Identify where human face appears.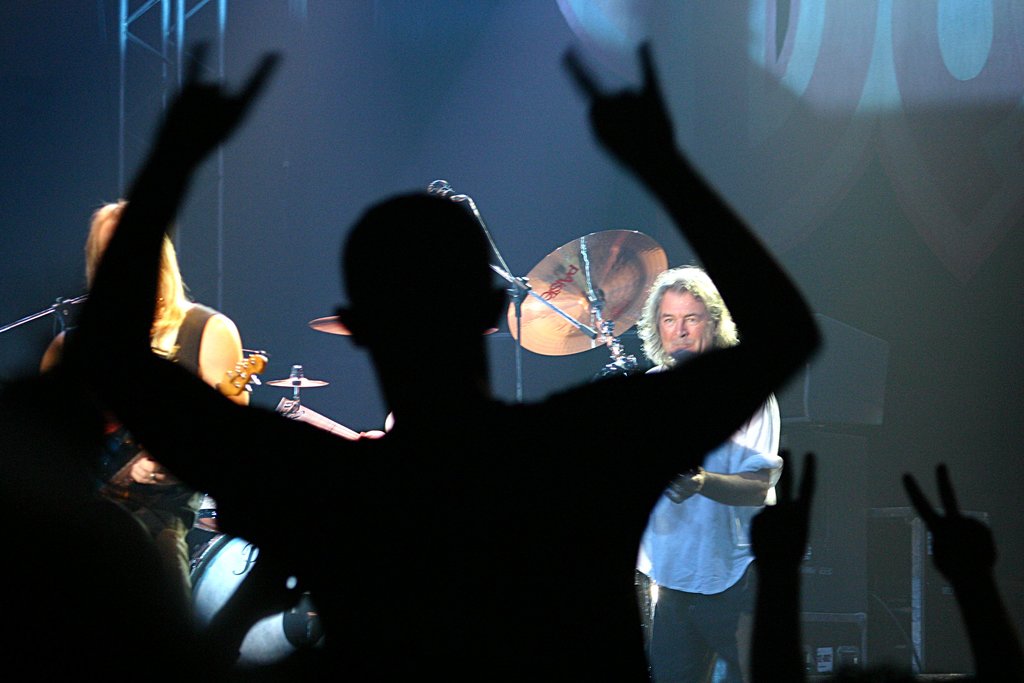
Appears at pyautogui.locateOnScreen(657, 291, 717, 354).
